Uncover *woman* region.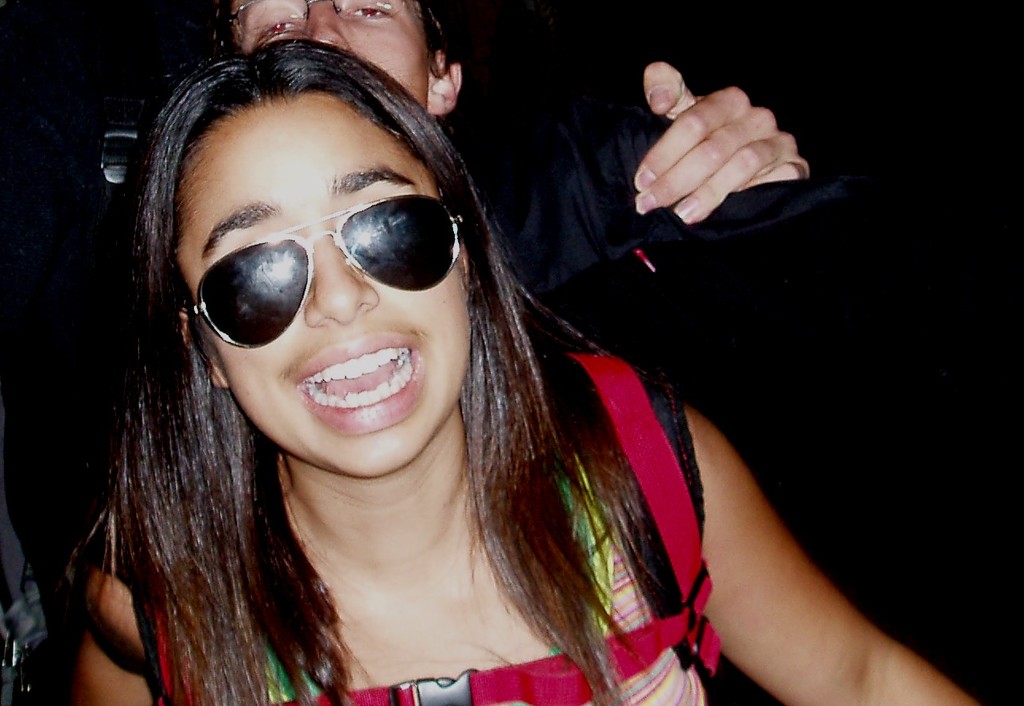
Uncovered: [145,0,940,689].
